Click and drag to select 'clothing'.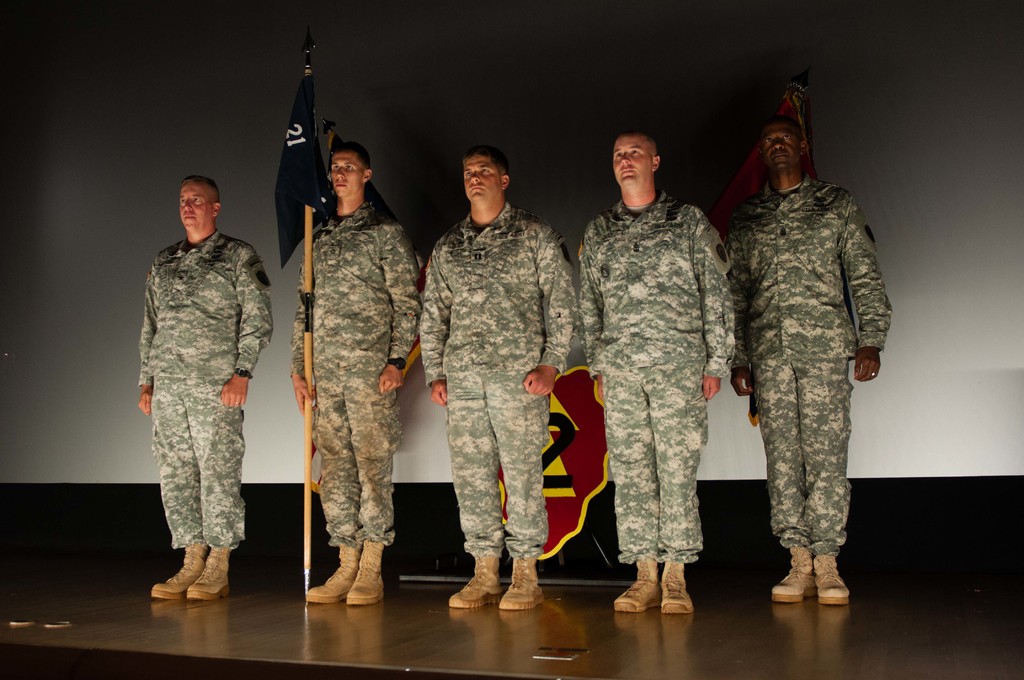
Selection: 289 199 420 553.
